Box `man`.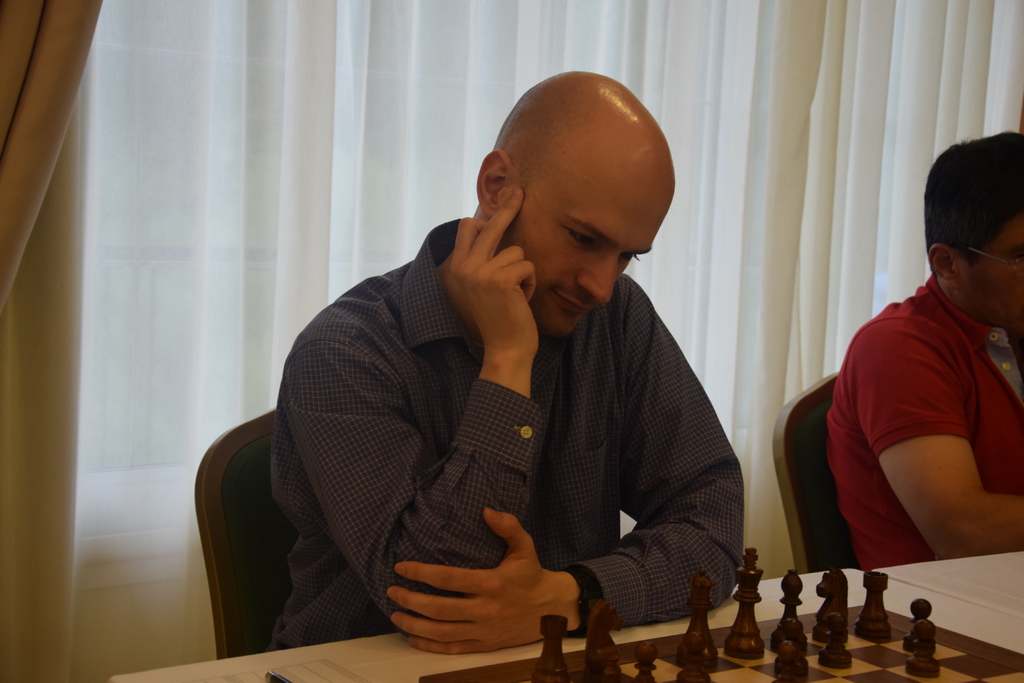
l=229, t=111, r=771, b=666.
